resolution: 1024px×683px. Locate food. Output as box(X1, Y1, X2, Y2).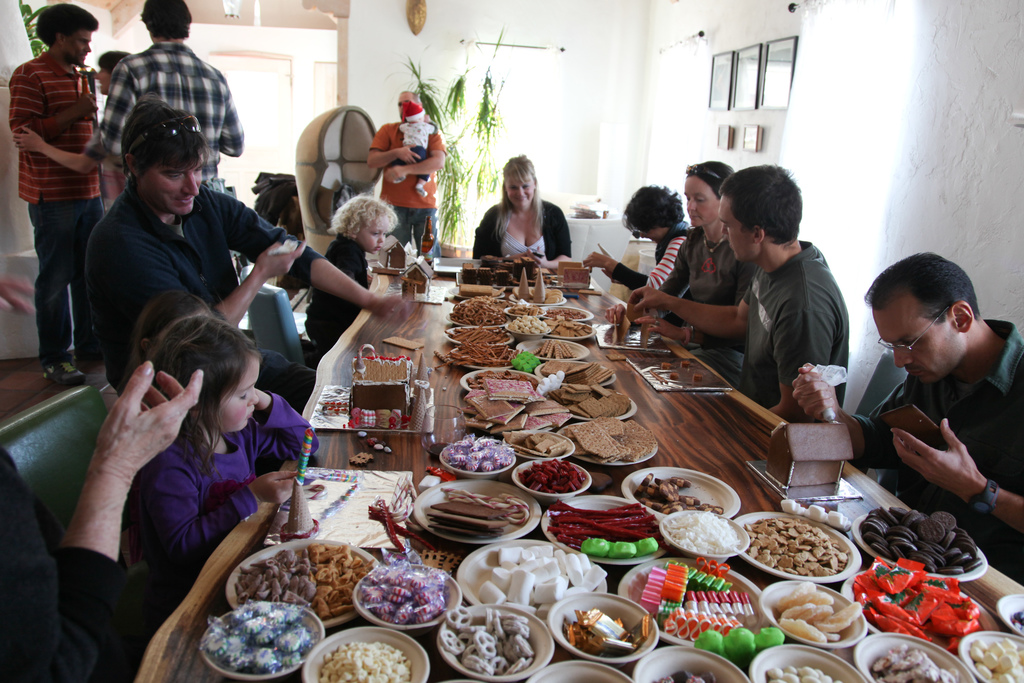
box(356, 429, 370, 438).
